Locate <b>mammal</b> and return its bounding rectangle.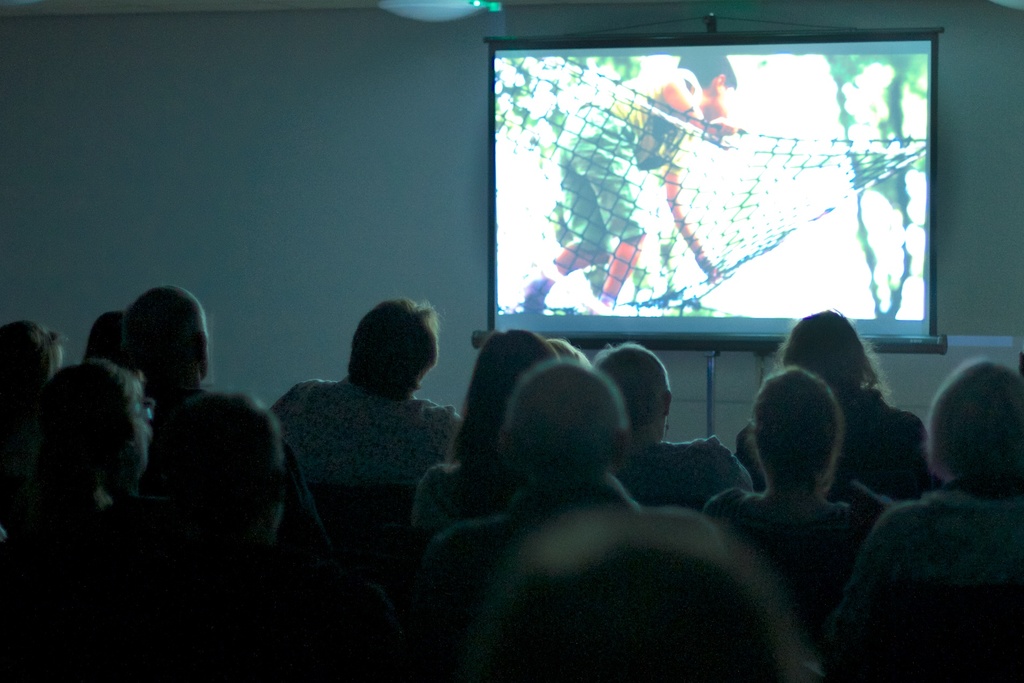
(left=833, top=350, right=1023, bottom=682).
